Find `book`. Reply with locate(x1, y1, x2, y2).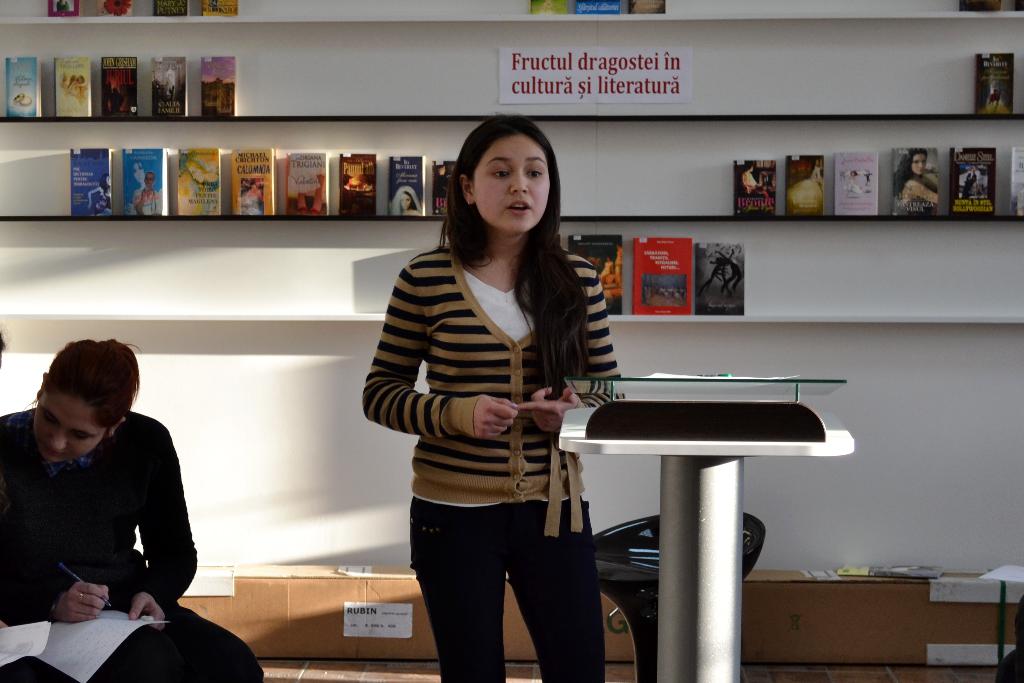
locate(181, 148, 227, 214).
